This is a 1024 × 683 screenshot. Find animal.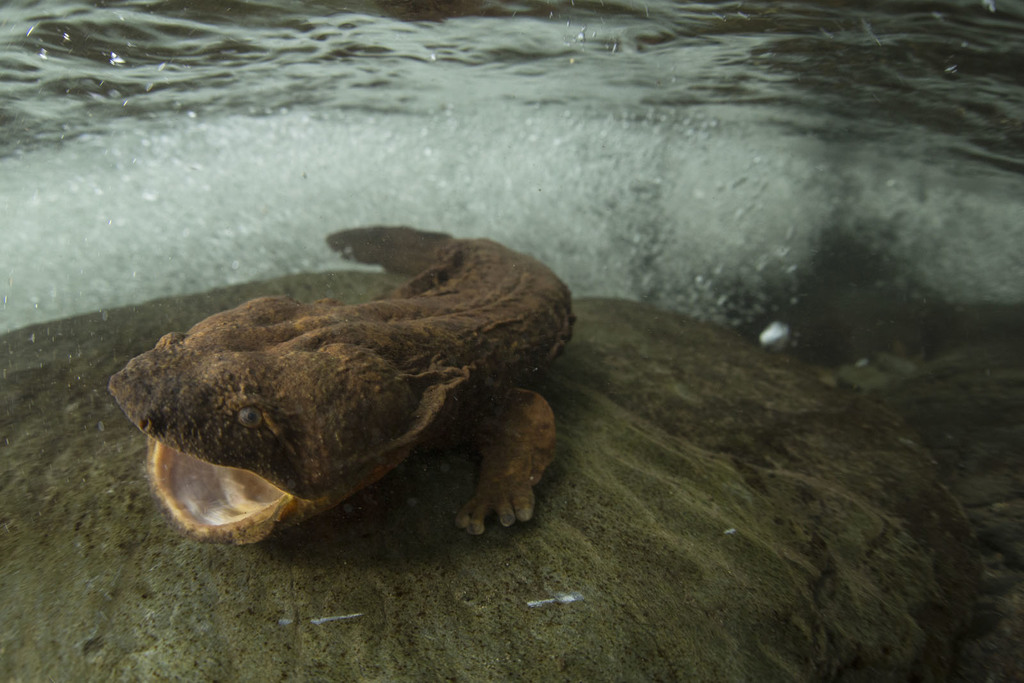
Bounding box: bbox=(102, 230, 579, 538).
